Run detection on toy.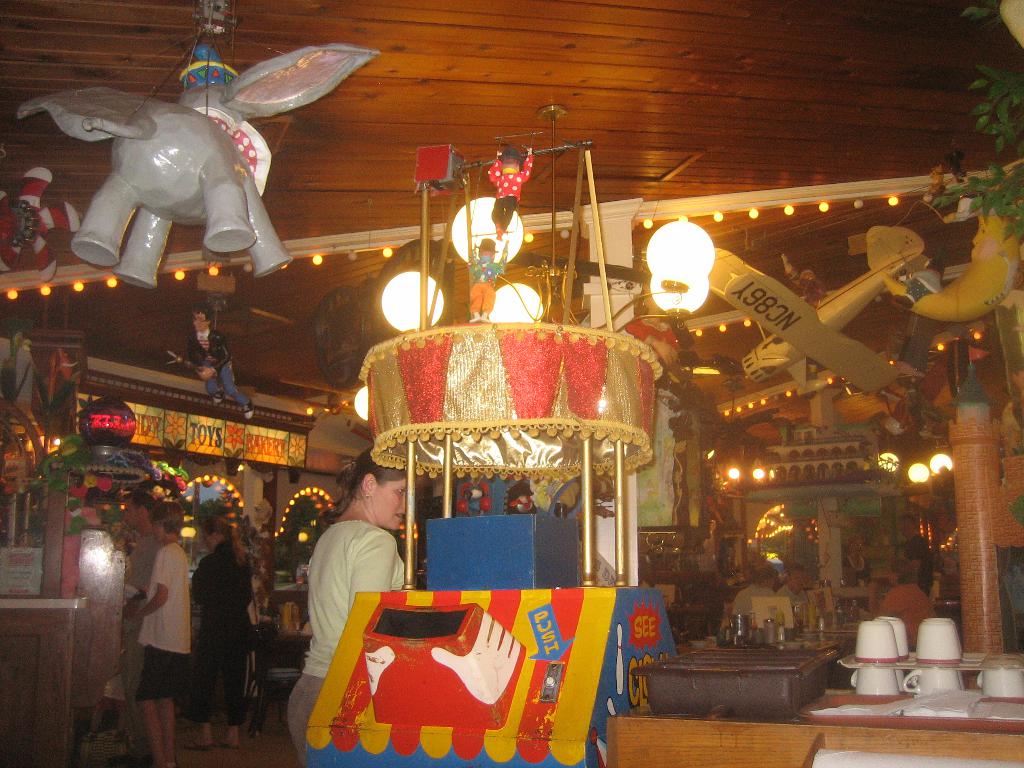
Result: <bbox>876, 306, 953, 401</bbox>.
